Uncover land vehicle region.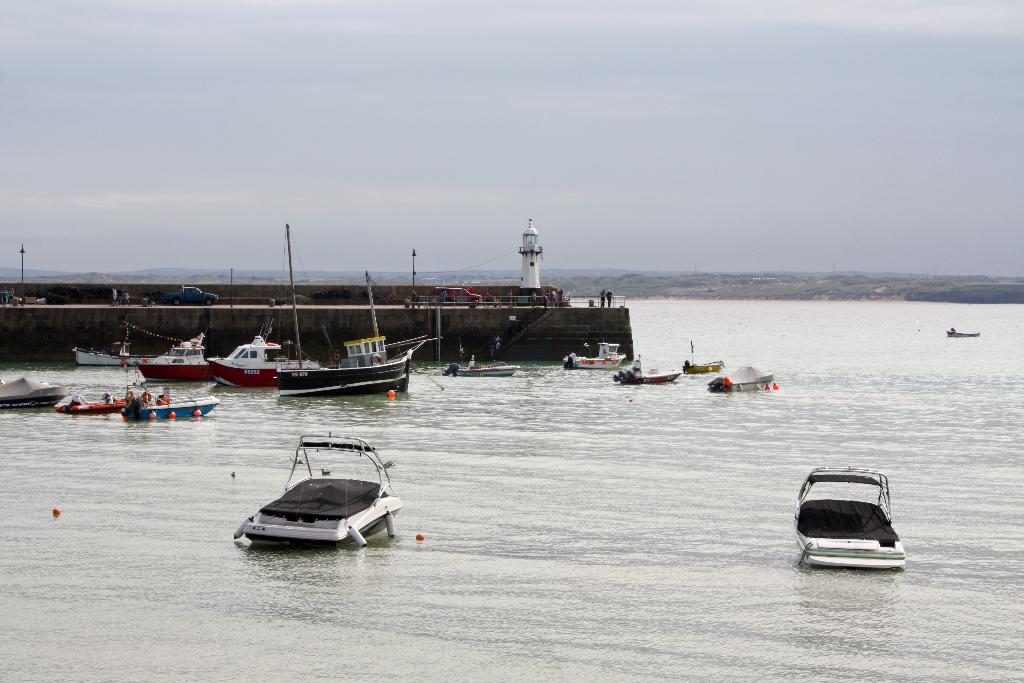
Uncovered: (164, 285, 216, 305).
